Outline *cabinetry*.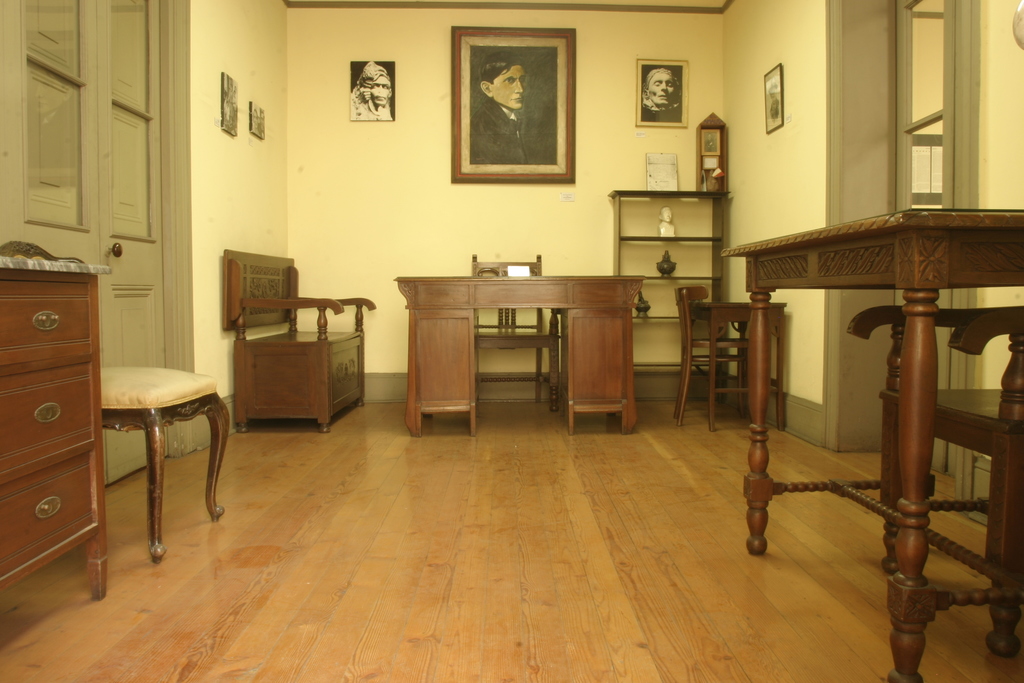
Outline: (0, 245, 118, 587).
